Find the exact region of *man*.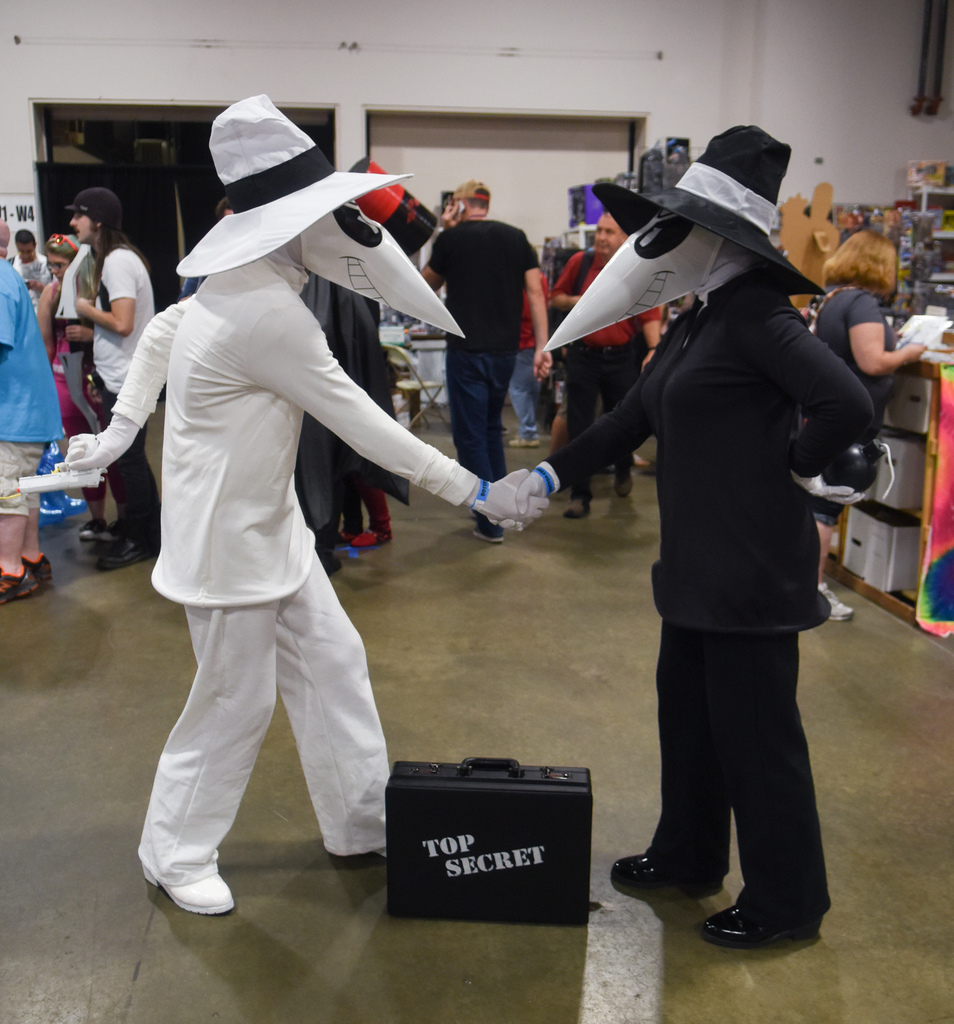
Exact region: x1=411 y1=175 x2=550 y2=538.
